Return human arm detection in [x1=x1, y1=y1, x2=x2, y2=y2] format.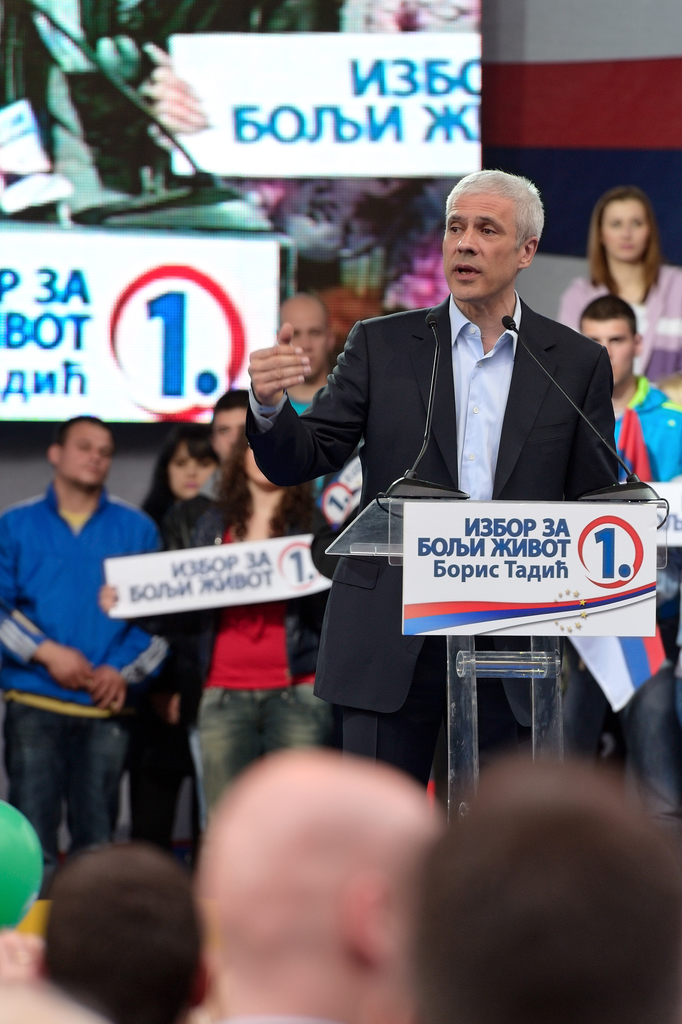
[x1=235, y1=326, x2=358, y2=500].
